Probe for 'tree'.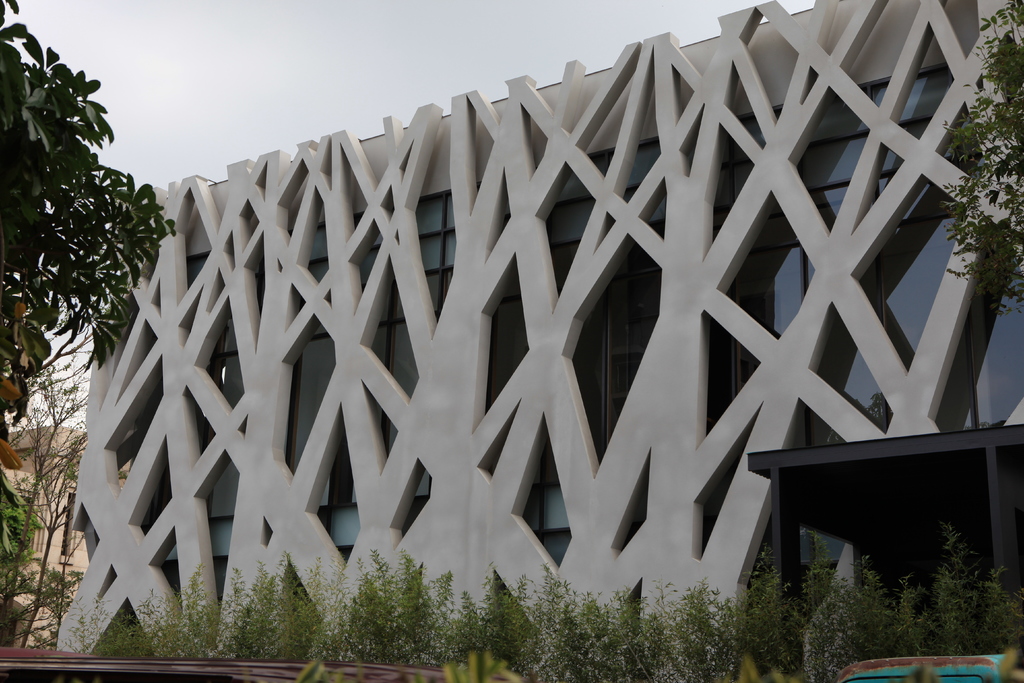
Probe result: <box>938,0,1023,315</box>.
